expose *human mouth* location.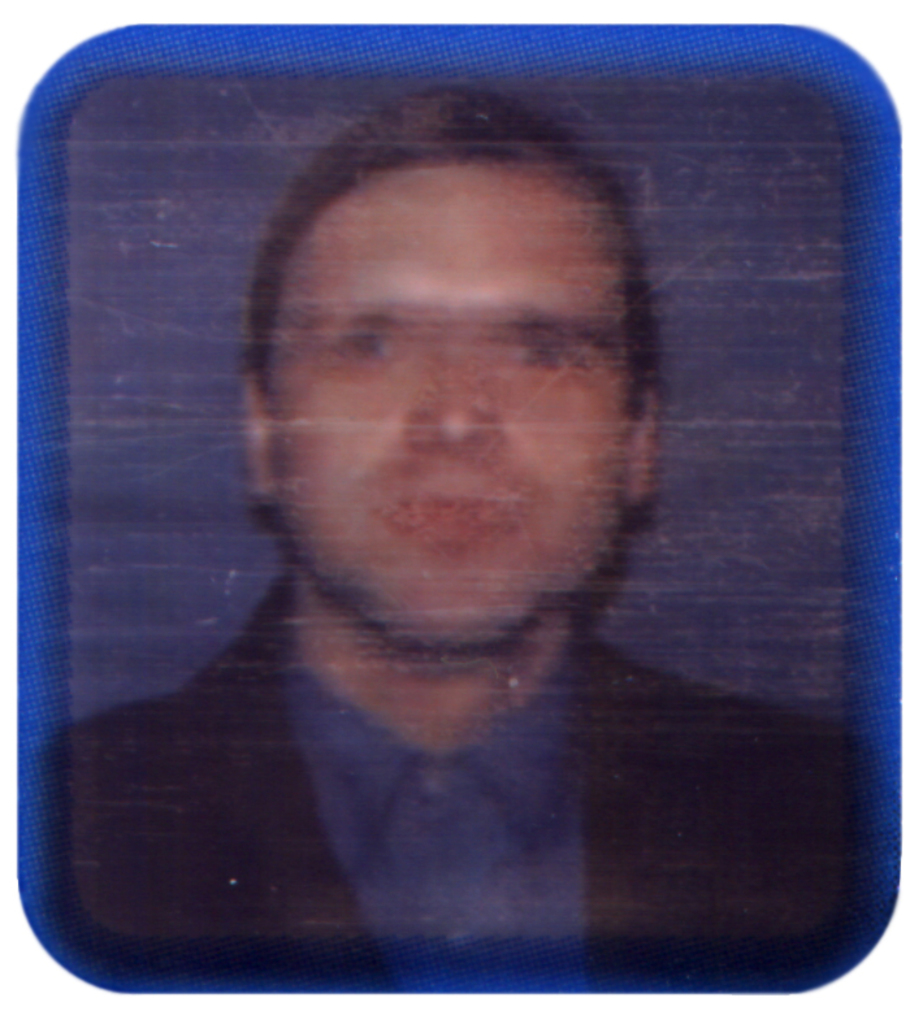
Exposed at (left=377, top=491, right=523, bottom=551).
